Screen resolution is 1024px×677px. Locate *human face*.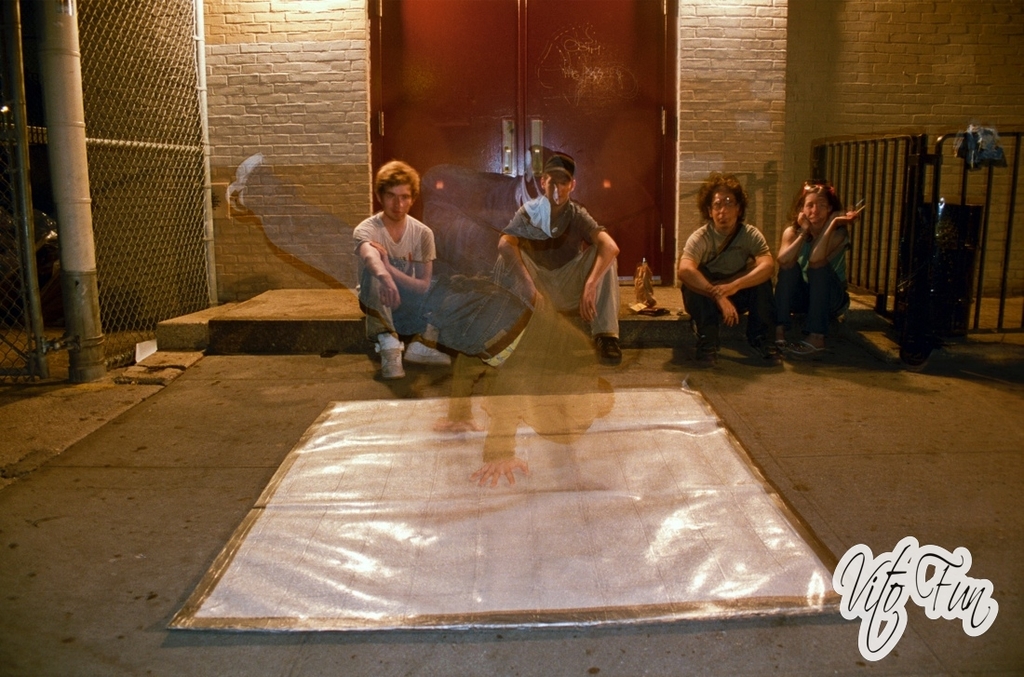
[380, 184, 412, 220].
